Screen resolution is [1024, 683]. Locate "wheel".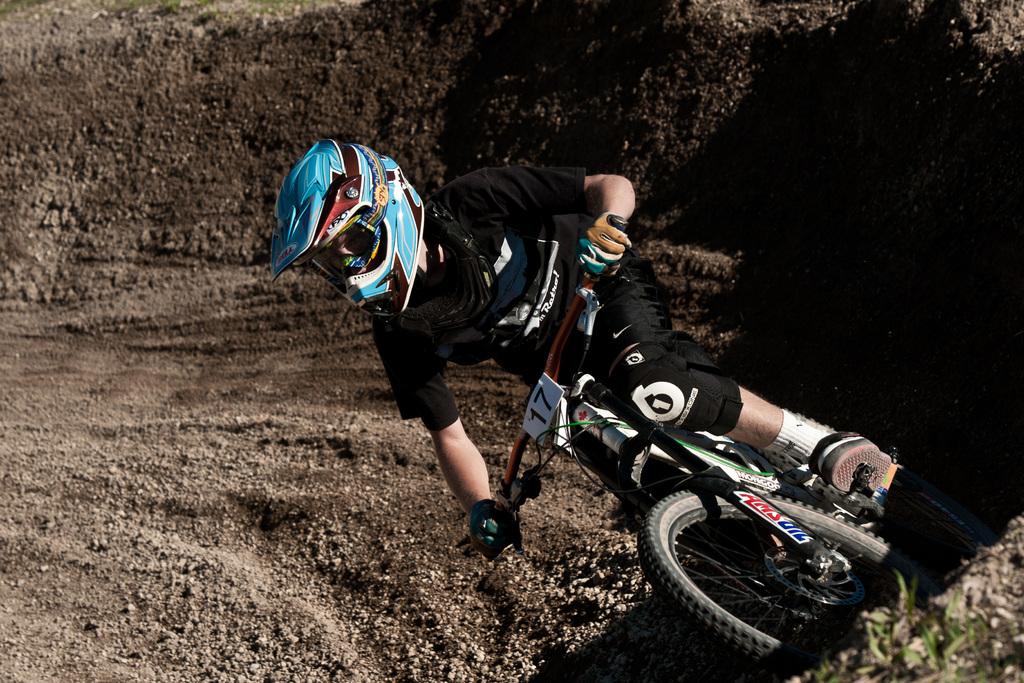
{"x1": 628, "y1": 434, "x2": 913, "y2": 650}.
